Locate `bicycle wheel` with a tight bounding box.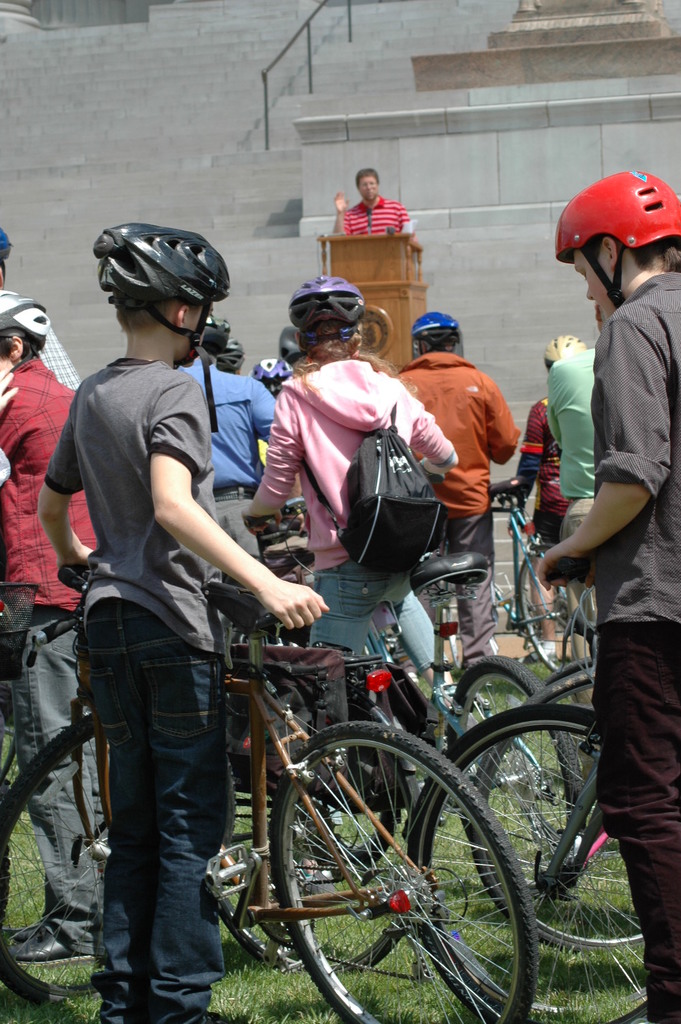
[x1=217, y1=685, x2=429, y2=976].
